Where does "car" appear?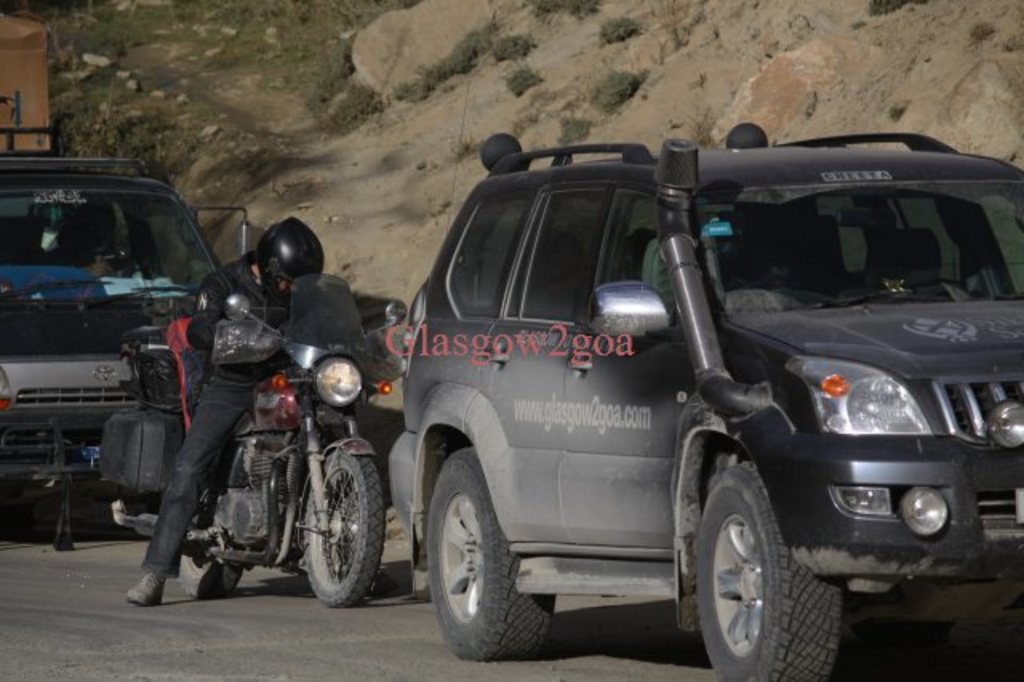
Appears at bbox=(0, 122, 218, 551).
